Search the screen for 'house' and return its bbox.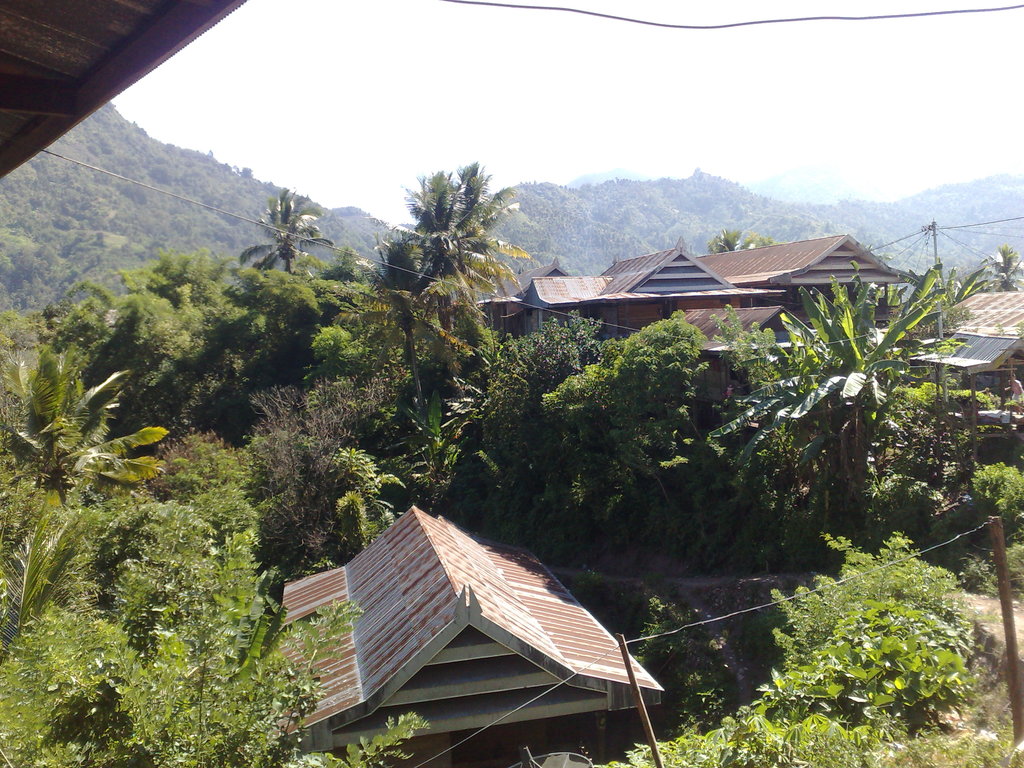
Found: 277:504:665:767.
